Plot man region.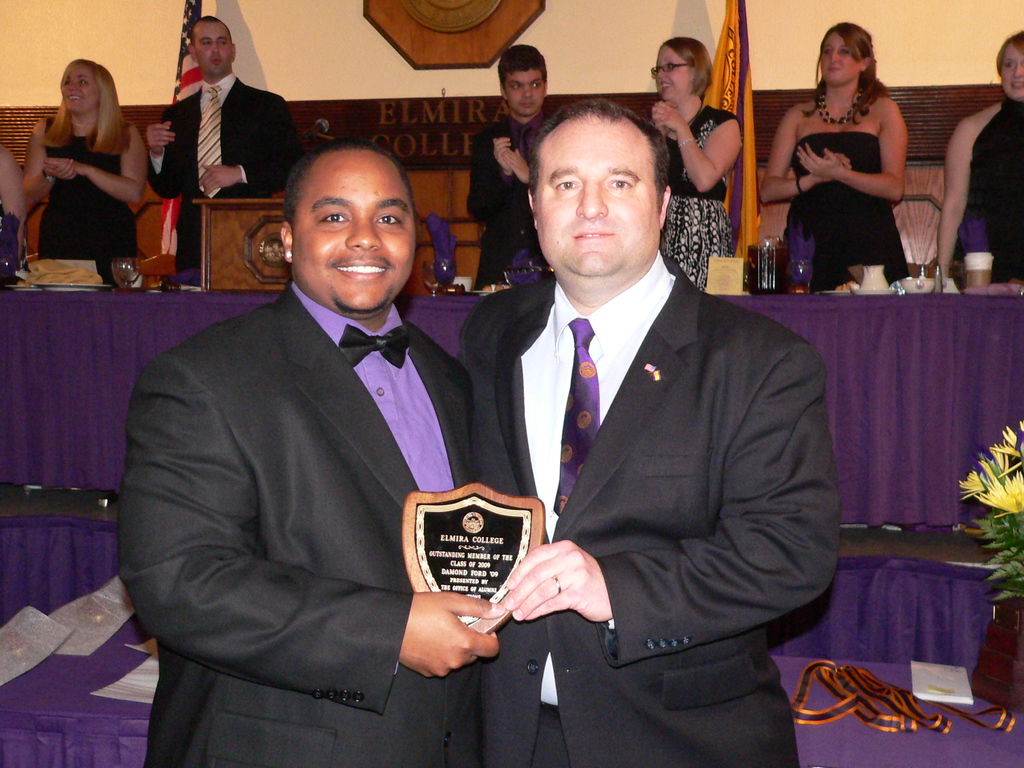
Plotted at 118 138 507 767.
